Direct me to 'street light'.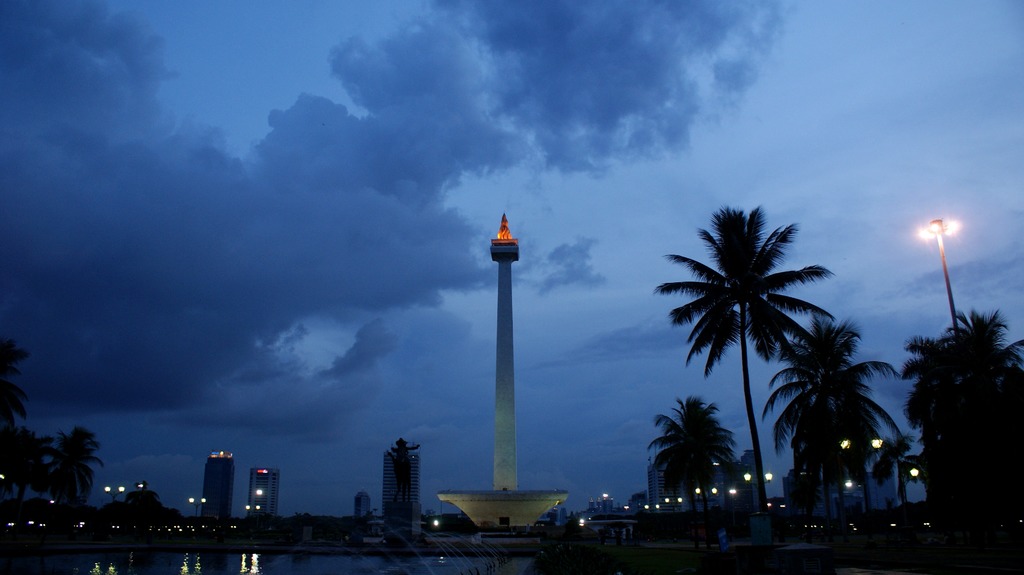
Direction: x1=189, y1=497, x2=211, y2=514.
